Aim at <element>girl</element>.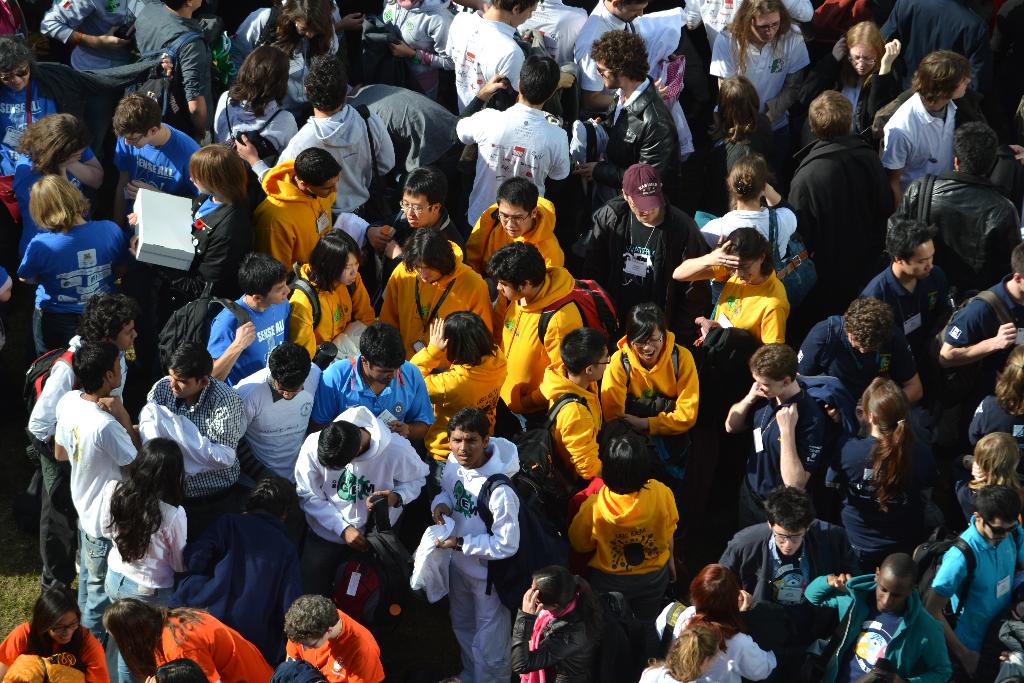
Aimed at rect(1, 579, 107, 680).
